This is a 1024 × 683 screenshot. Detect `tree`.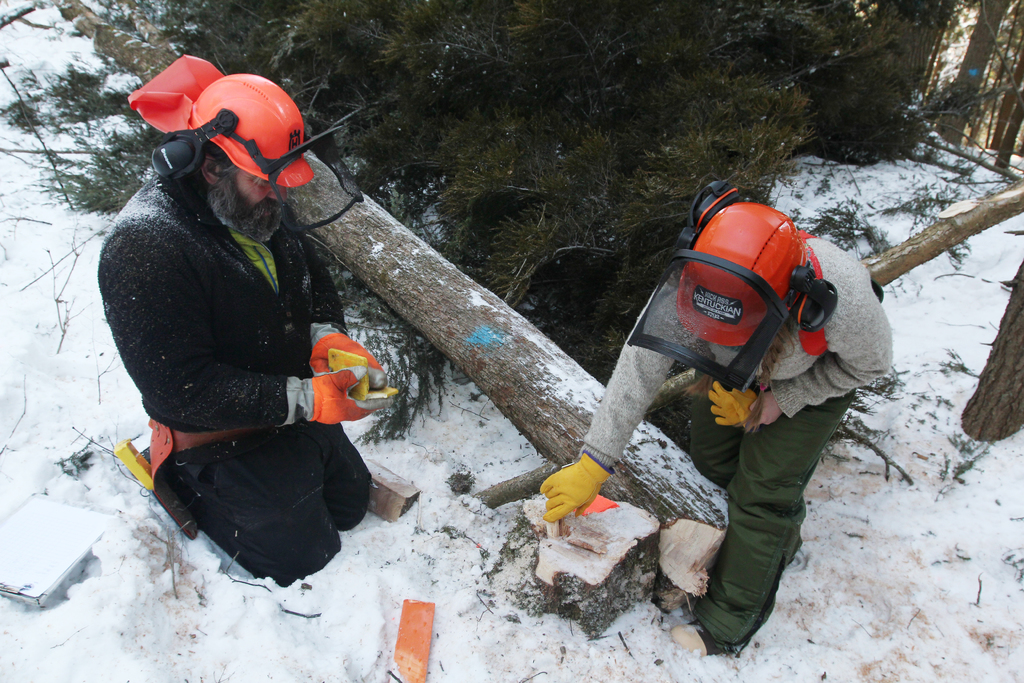
select_region(0, 0, 1023, 452).
